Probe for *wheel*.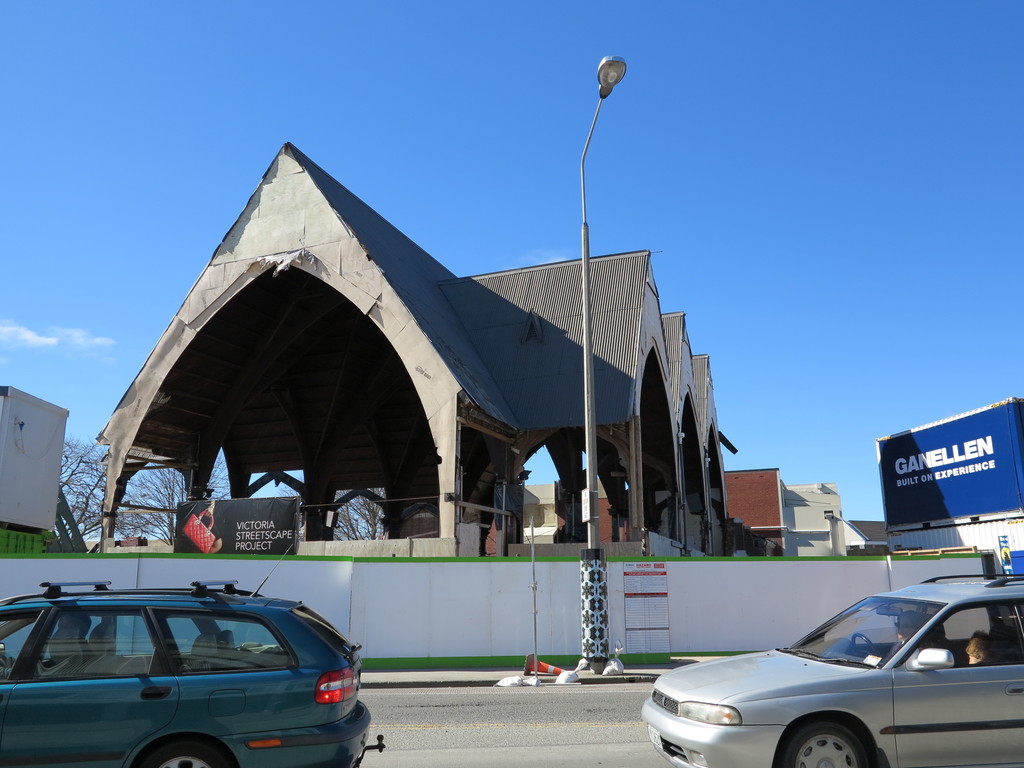
Probe result: 853, 633, 878, 654.
